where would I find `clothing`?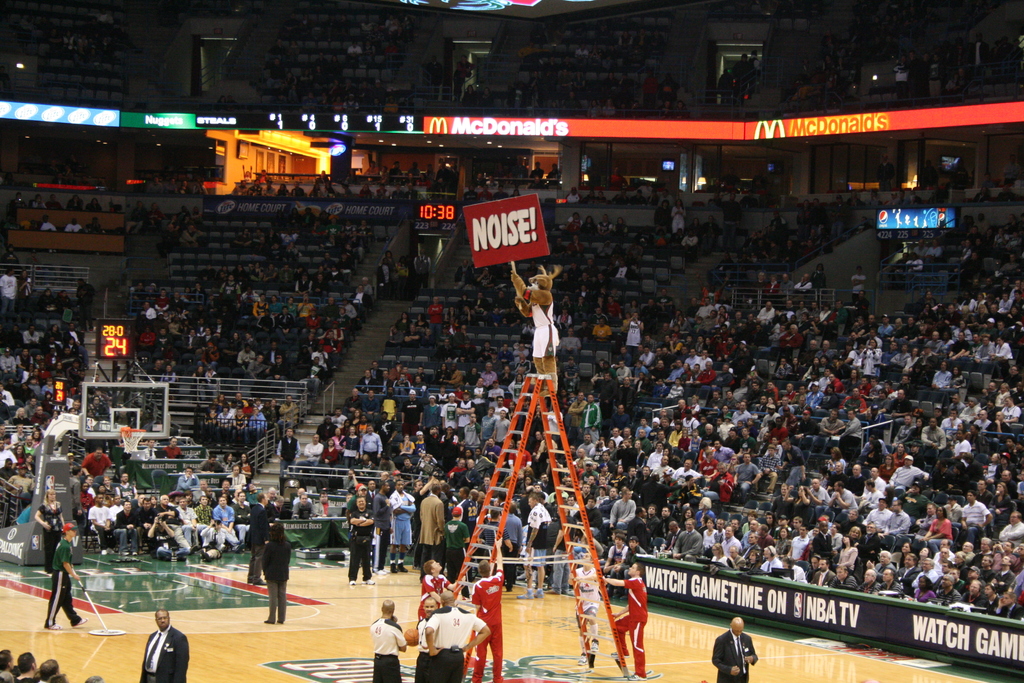
At region(364, 618, 409, 682).
